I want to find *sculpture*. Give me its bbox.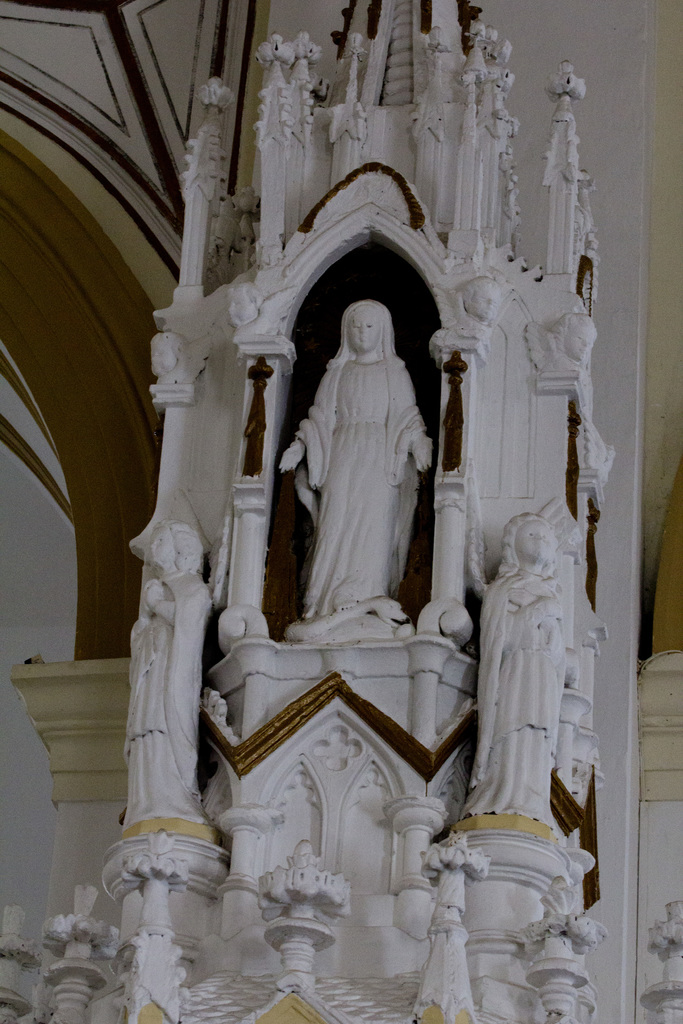
pyautogui.locateOnScreen(471, 471, 598, 876).
